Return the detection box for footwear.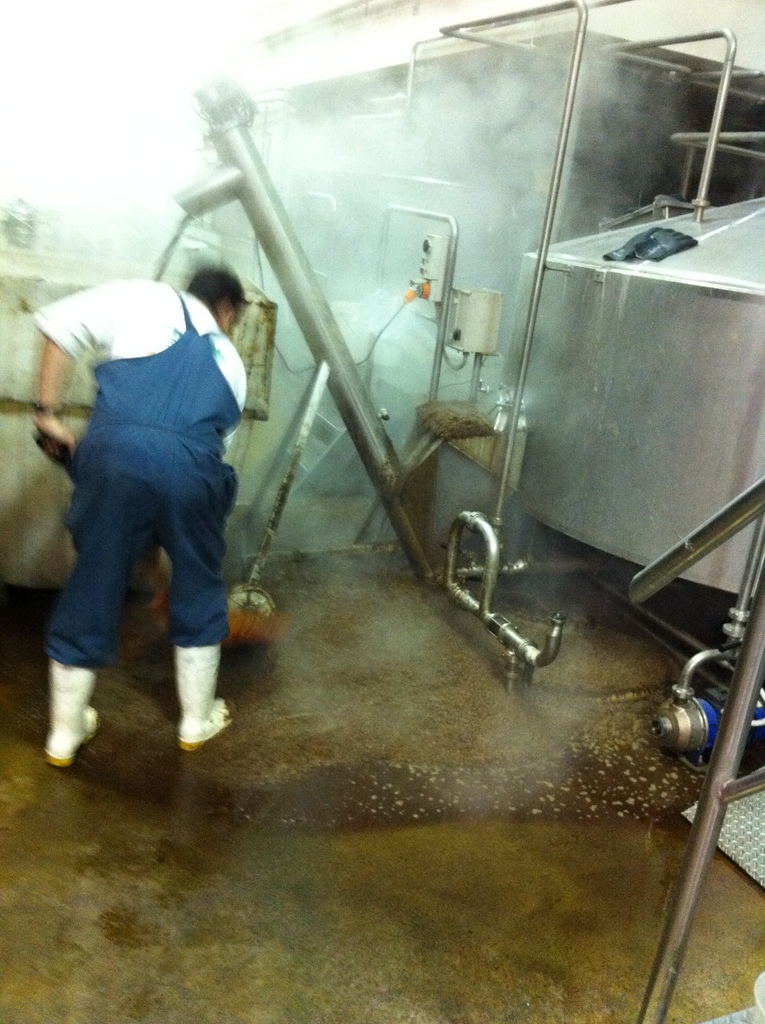
(left=43, top=715, right=102, bottom=772).
